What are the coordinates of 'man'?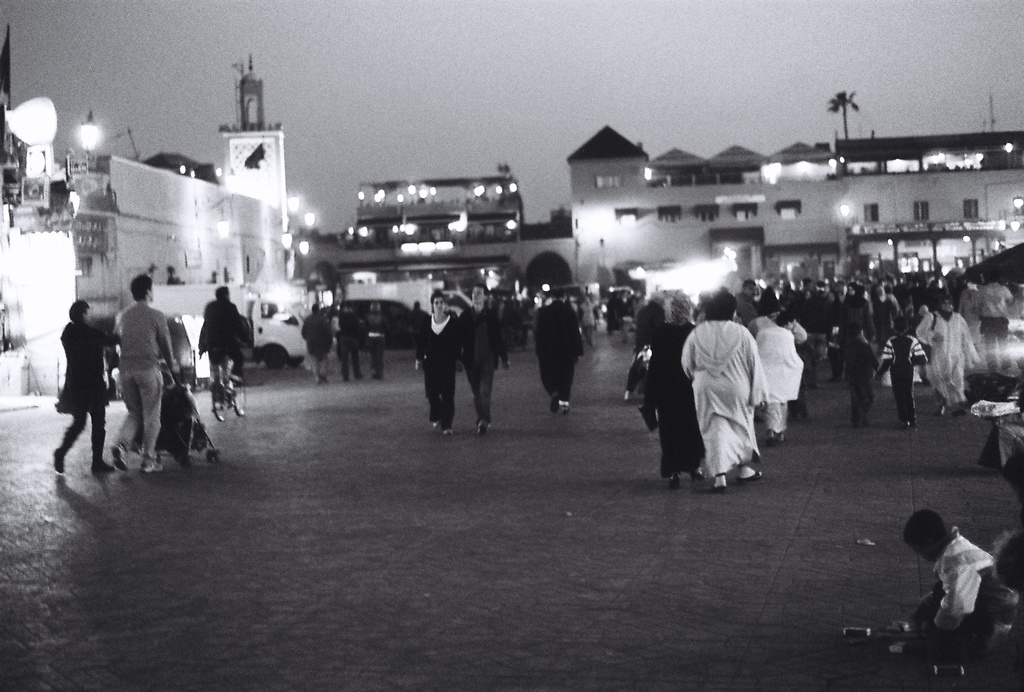
(196,288,250,378).
